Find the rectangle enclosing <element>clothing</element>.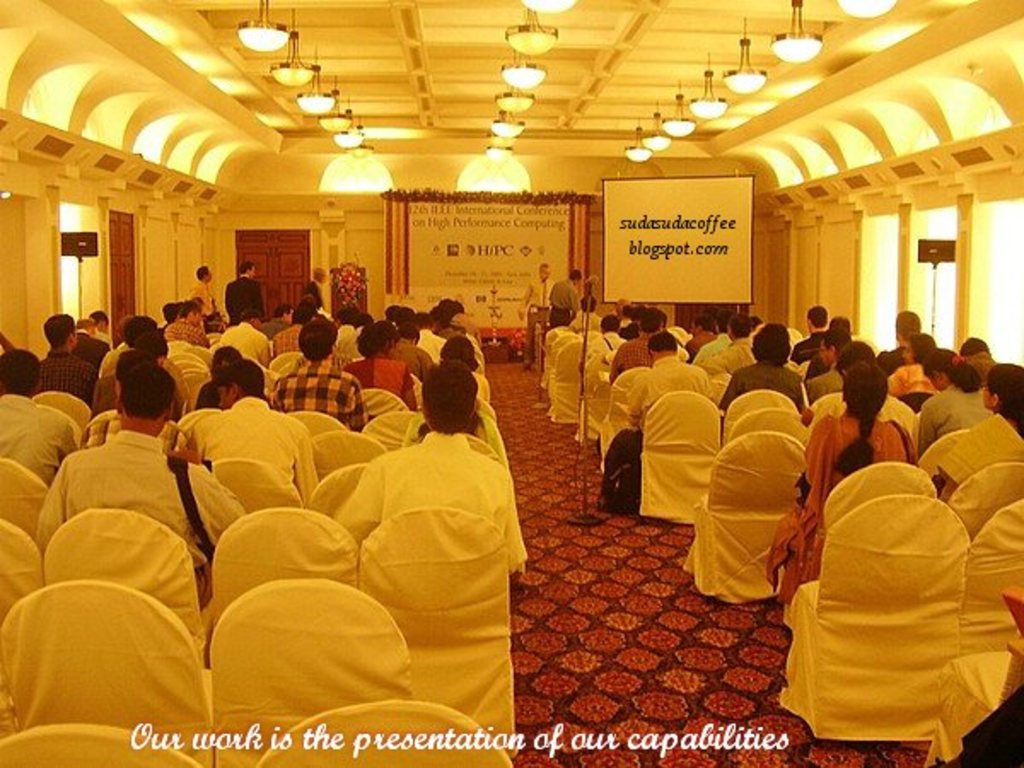
162 309 201 343.
